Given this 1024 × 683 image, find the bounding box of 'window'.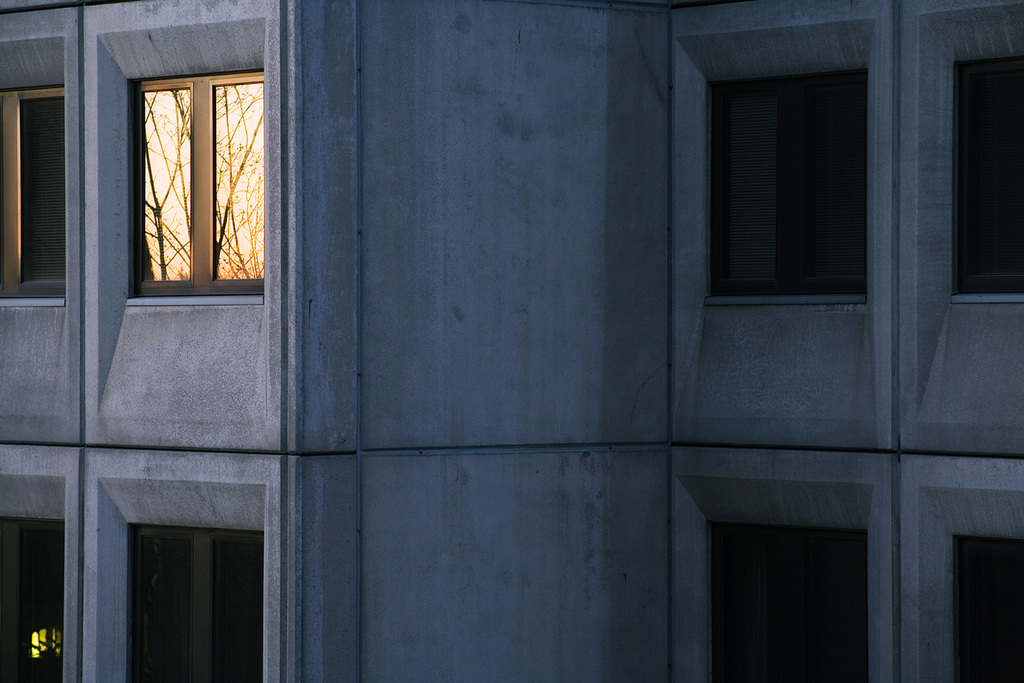
685:53:886:316.
